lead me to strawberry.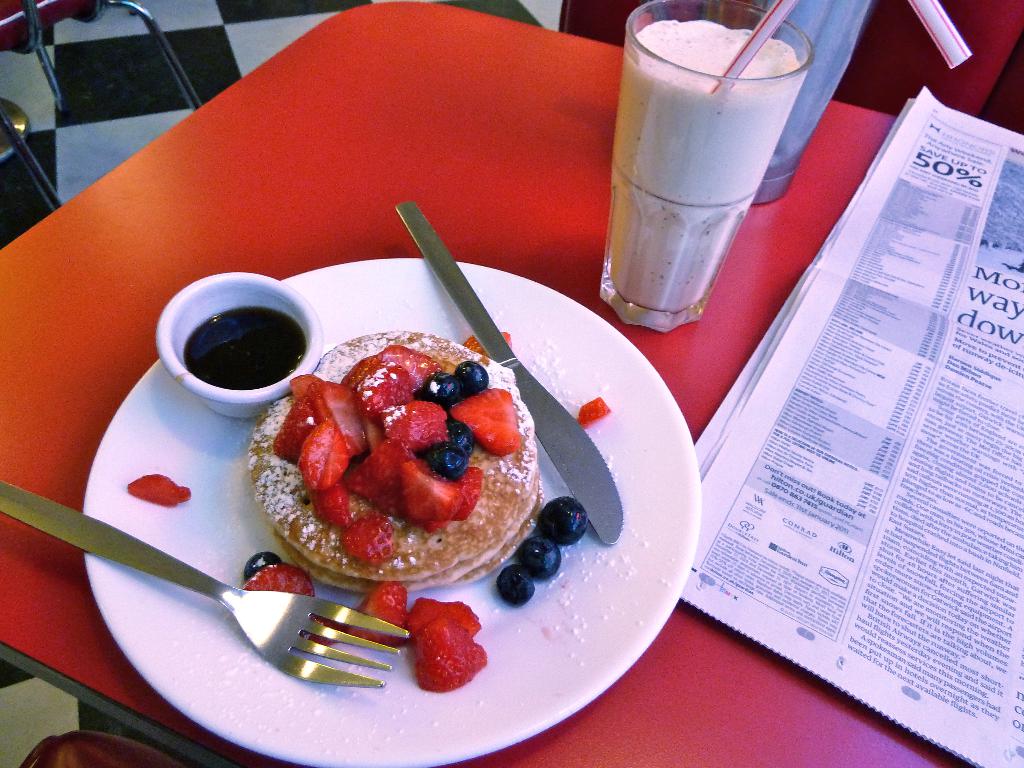
Lead to 345, 584, 407, 646.
